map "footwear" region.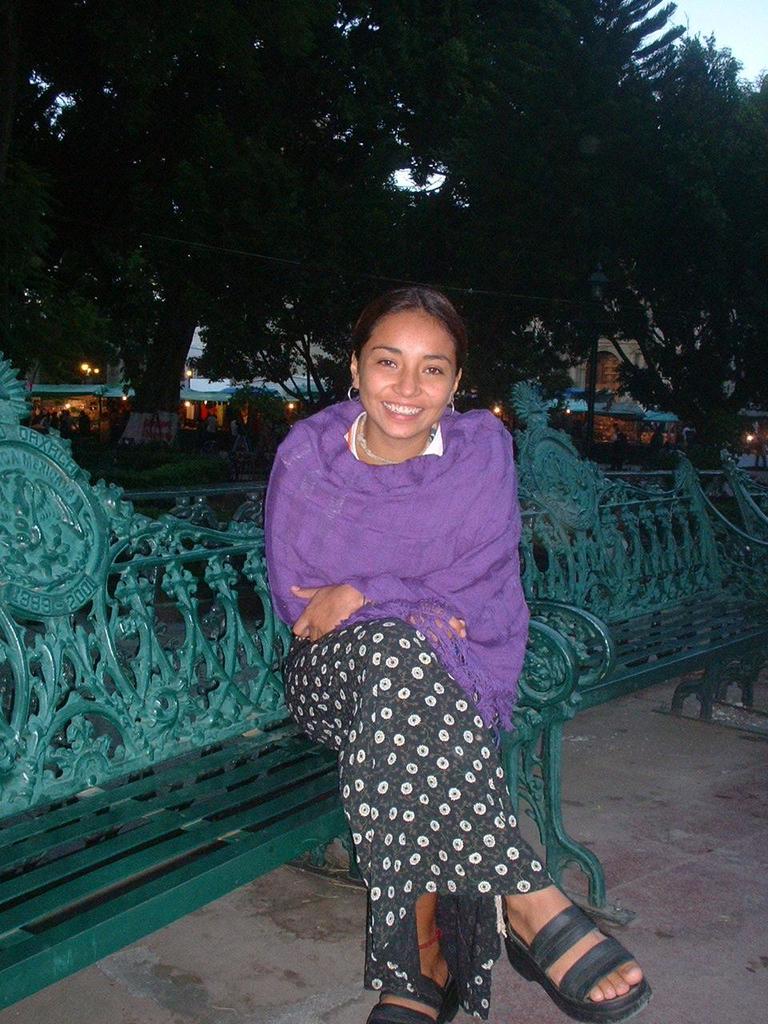
Mapped to rect(360, 964, 462, 1023).
